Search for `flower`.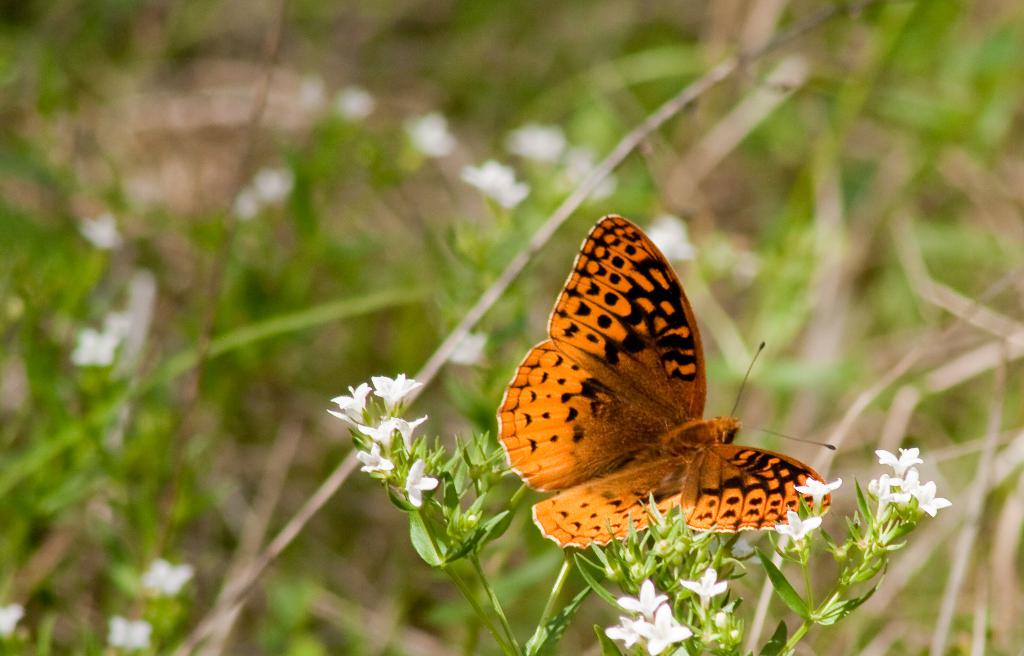
Found at 462, 158, 527, 205.
